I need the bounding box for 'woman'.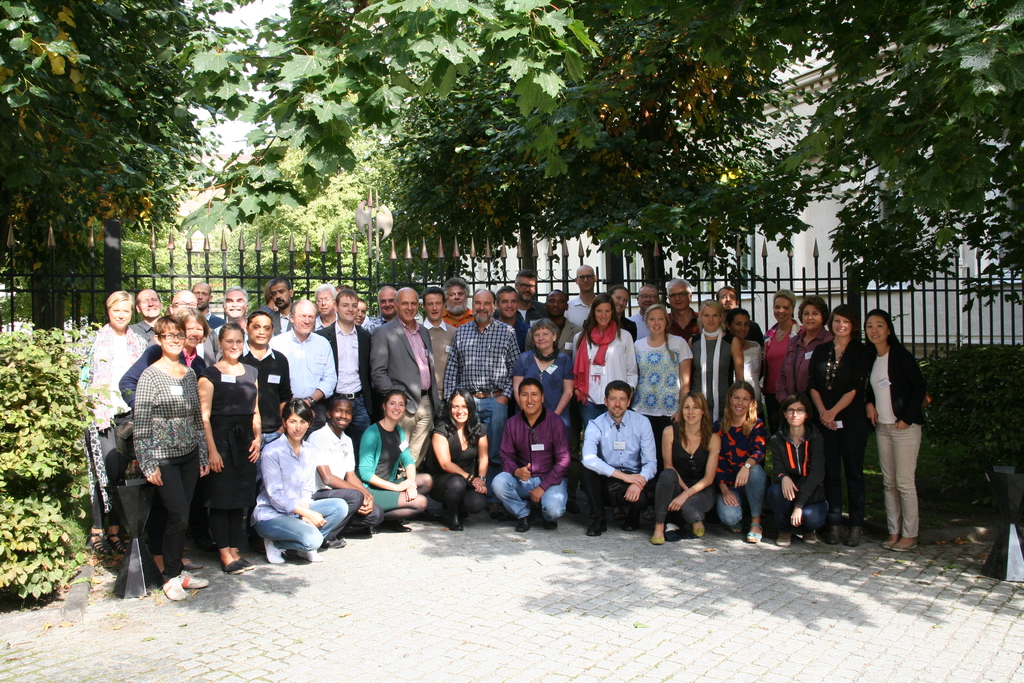
Here it is: (left=852, top=309, right=938, bottom=551).
